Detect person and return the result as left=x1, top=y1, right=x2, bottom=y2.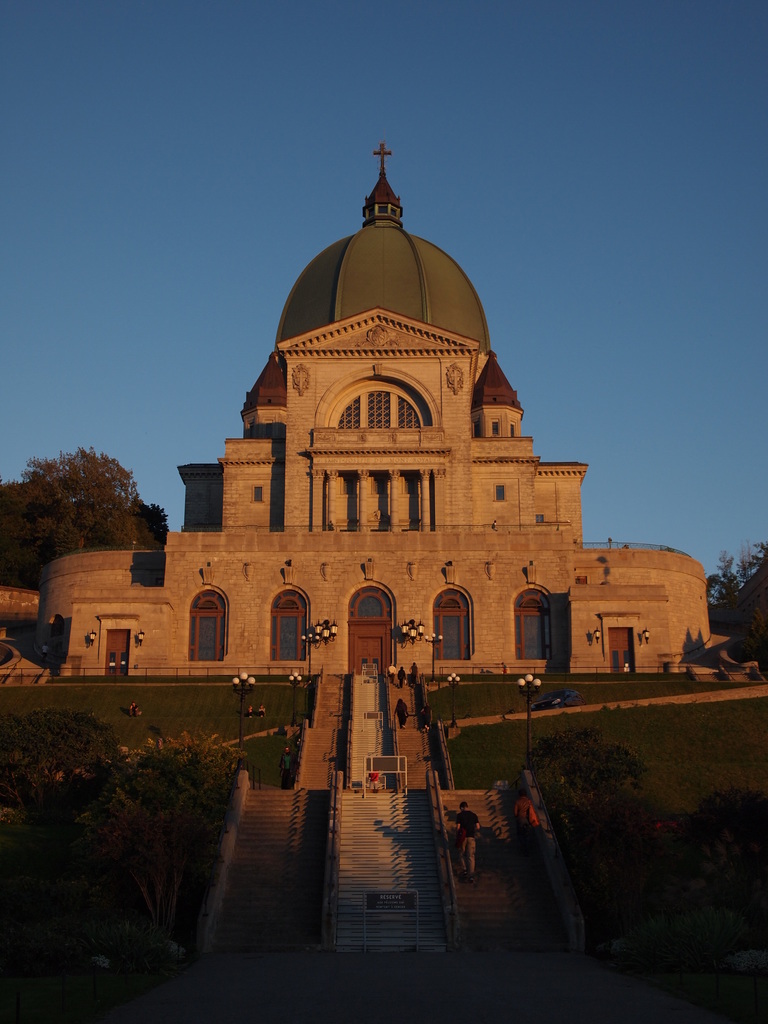
left=130, top=702, right=139, bottom=716.
